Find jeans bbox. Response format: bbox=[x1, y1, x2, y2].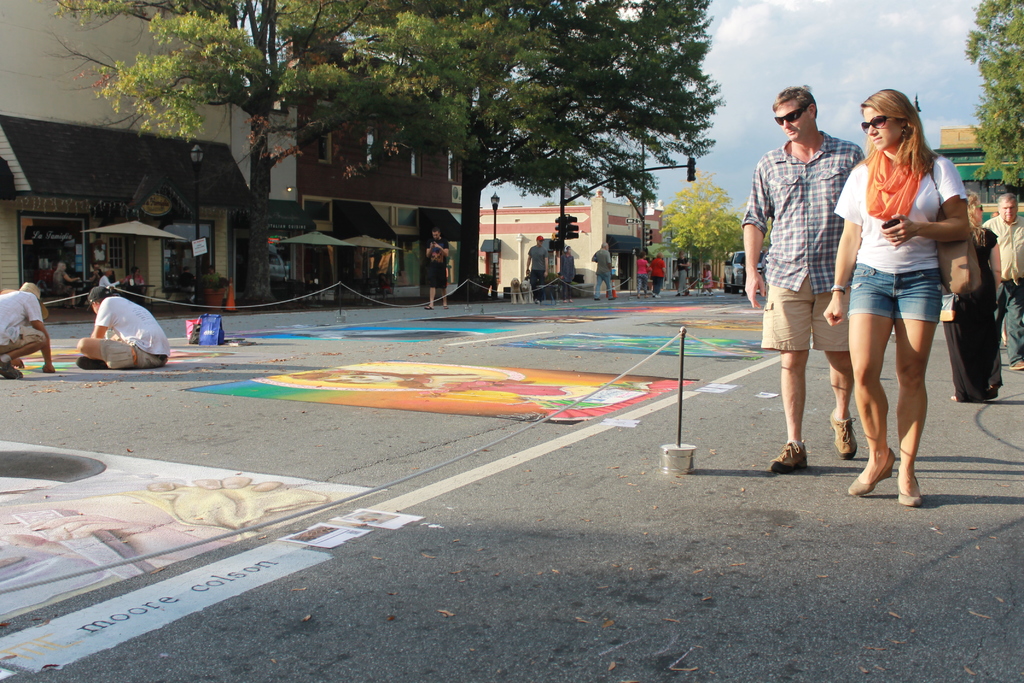
bbox=[529, 269, 547, 299].
